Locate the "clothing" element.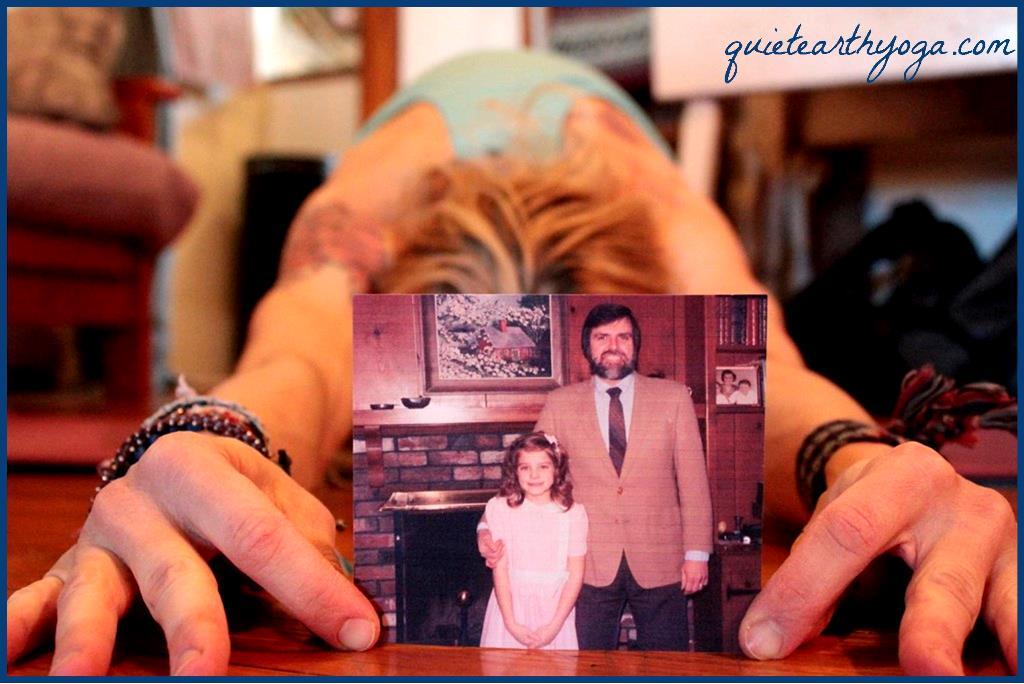
Element bbox: box(323, 45, 690, 160).
